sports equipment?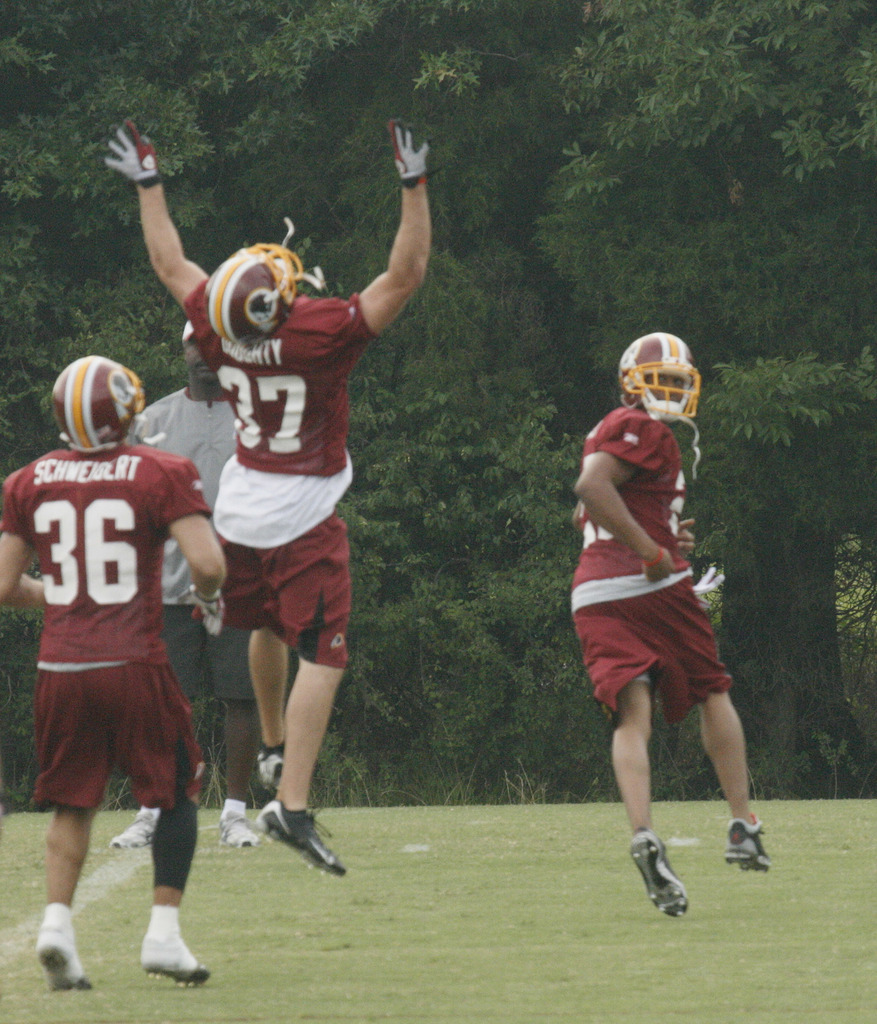
(618,335,705,418)
